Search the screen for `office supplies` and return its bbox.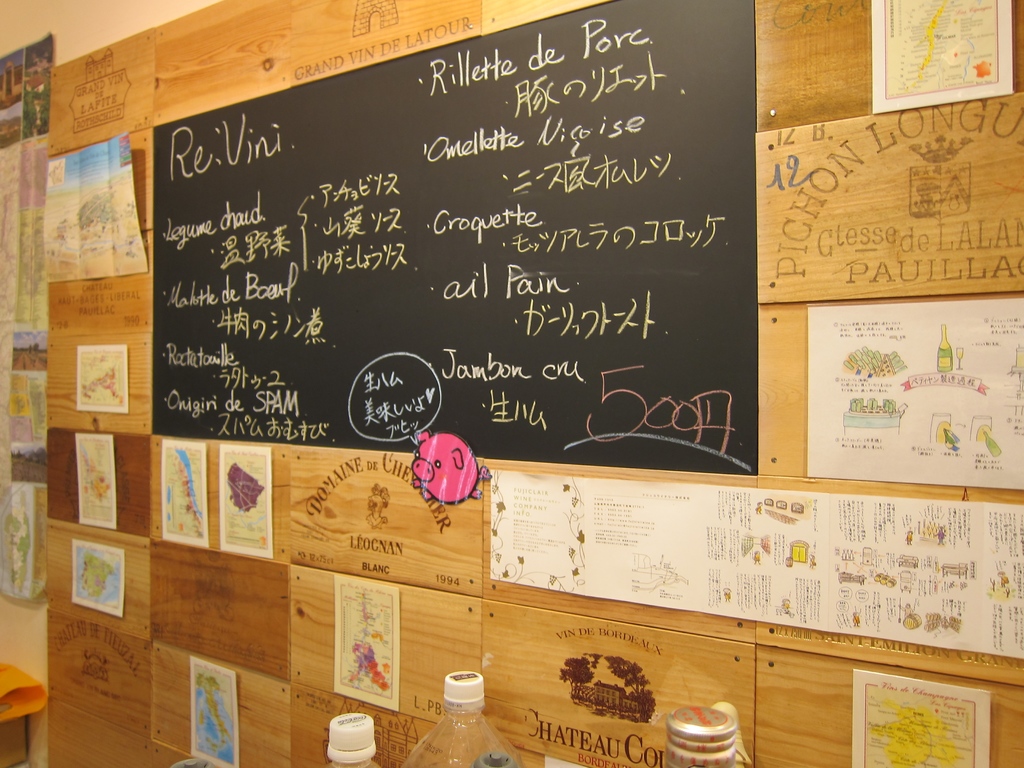
Found: BBox(847, 664, 986, 767).
